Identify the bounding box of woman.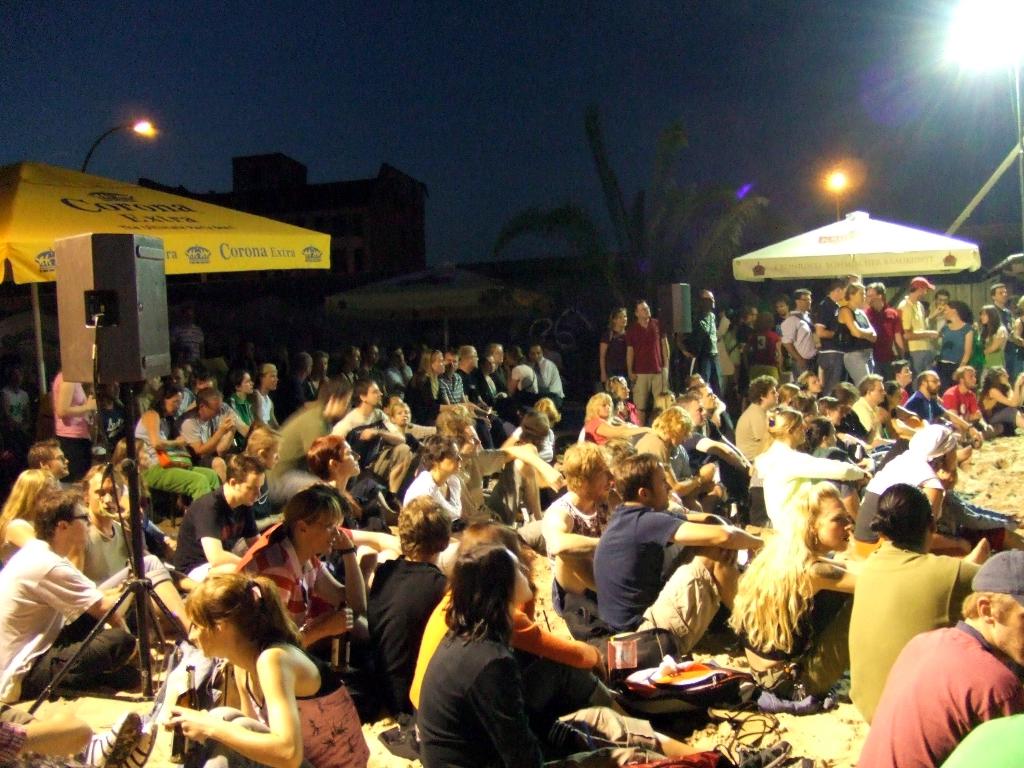
(x1=1012, y1=301, x2=1023, y2=365).
